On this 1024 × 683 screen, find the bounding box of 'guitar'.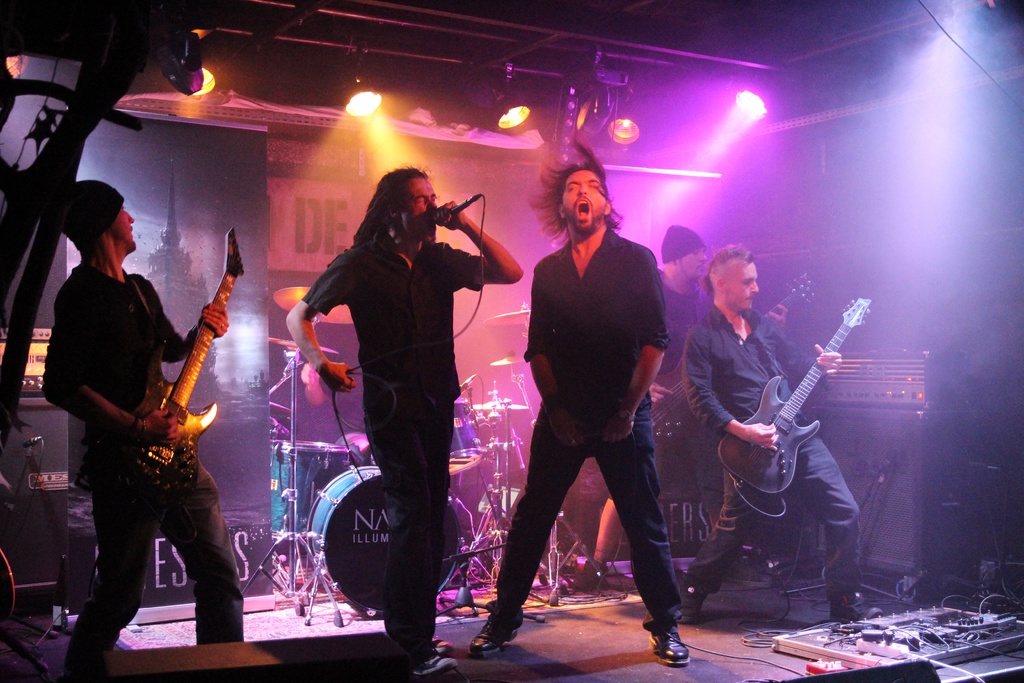
Bounding box: 717 297 874 497.
